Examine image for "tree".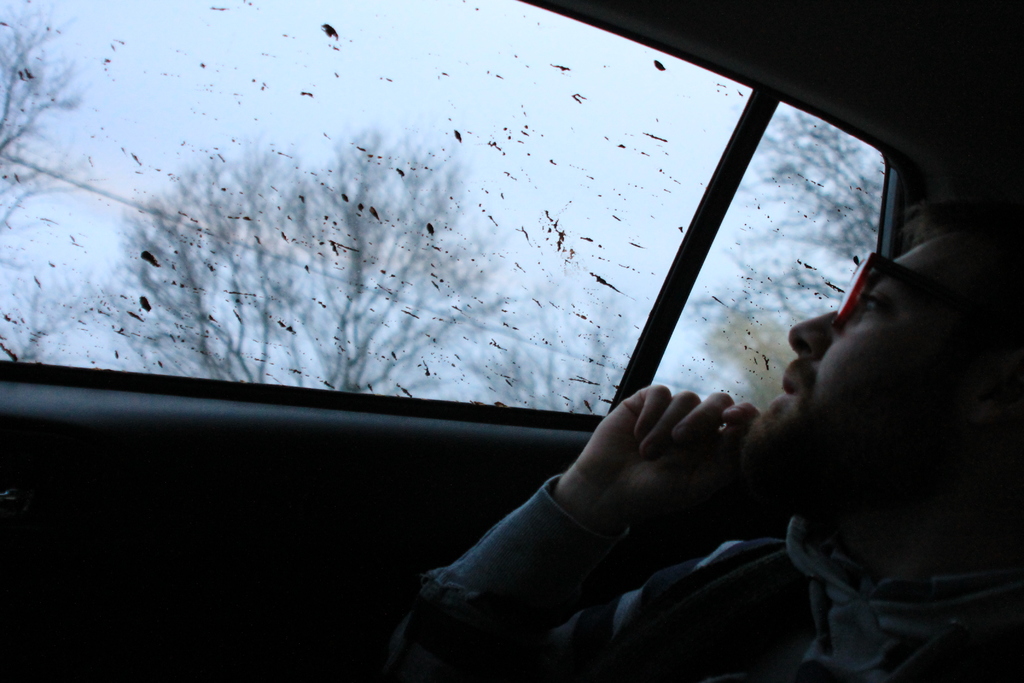
Examination result: locate(0, 0, 106, 252).
